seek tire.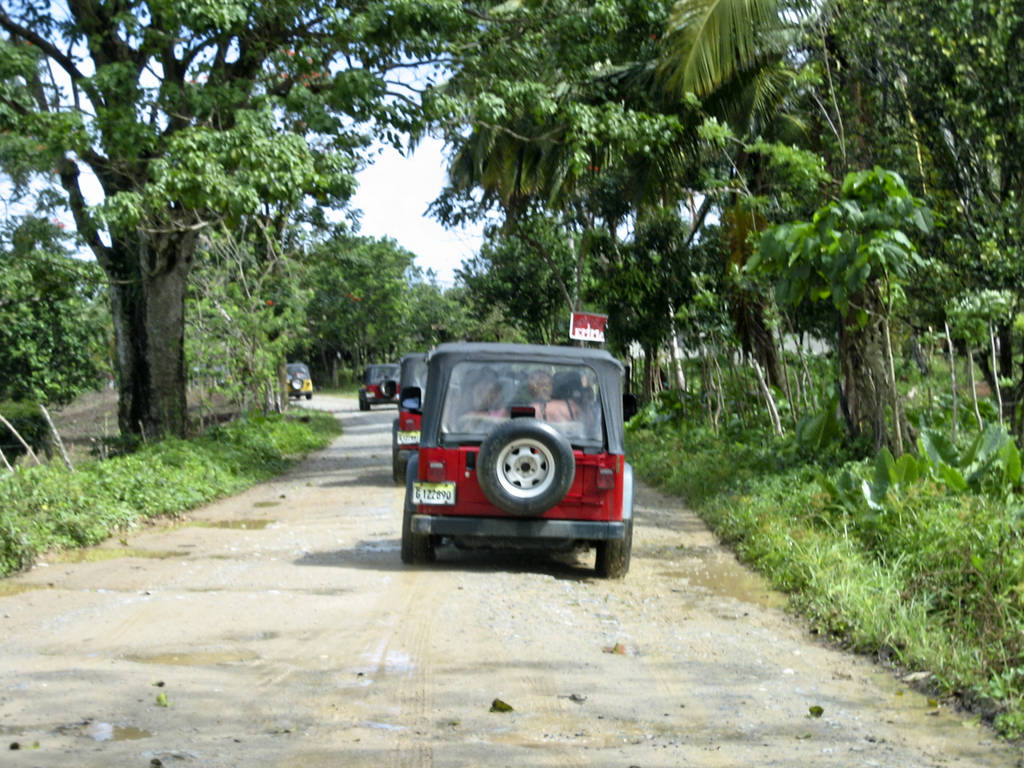
<region>360, 394, 364, 408</region>.
